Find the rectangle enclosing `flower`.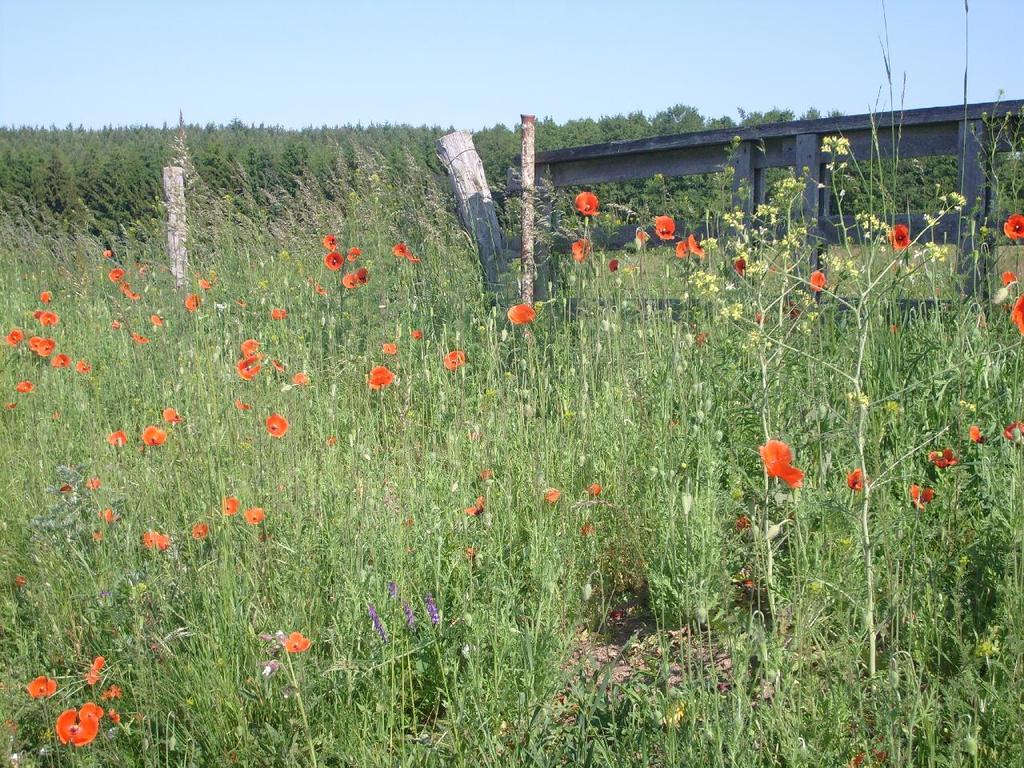
{"x1": 158, "y1": 532, "x2": 171, "y2": 548}.
